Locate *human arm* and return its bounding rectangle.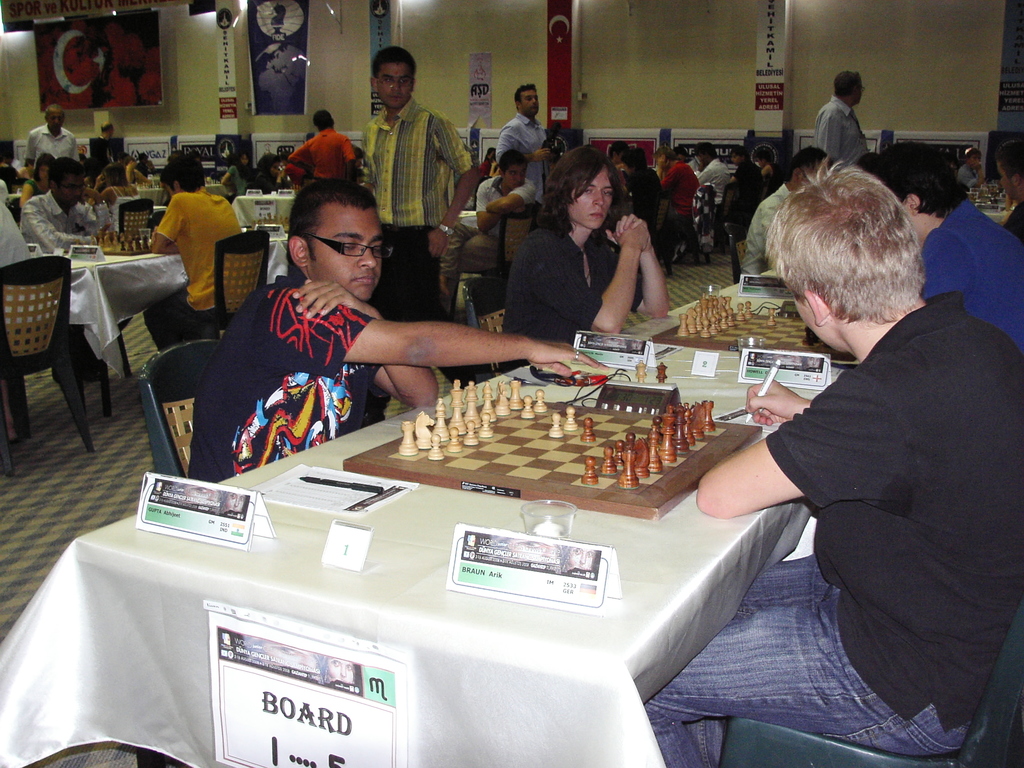
box=[493, 118, 557, 167].
